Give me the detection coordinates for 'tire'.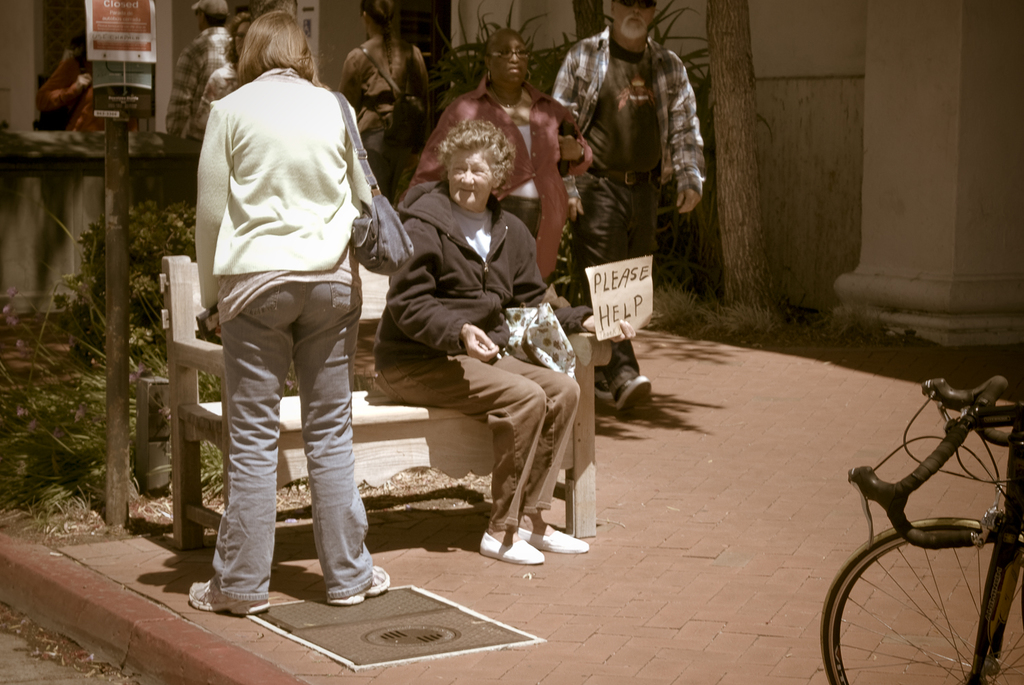
region(807, 511, 1023, 684).
